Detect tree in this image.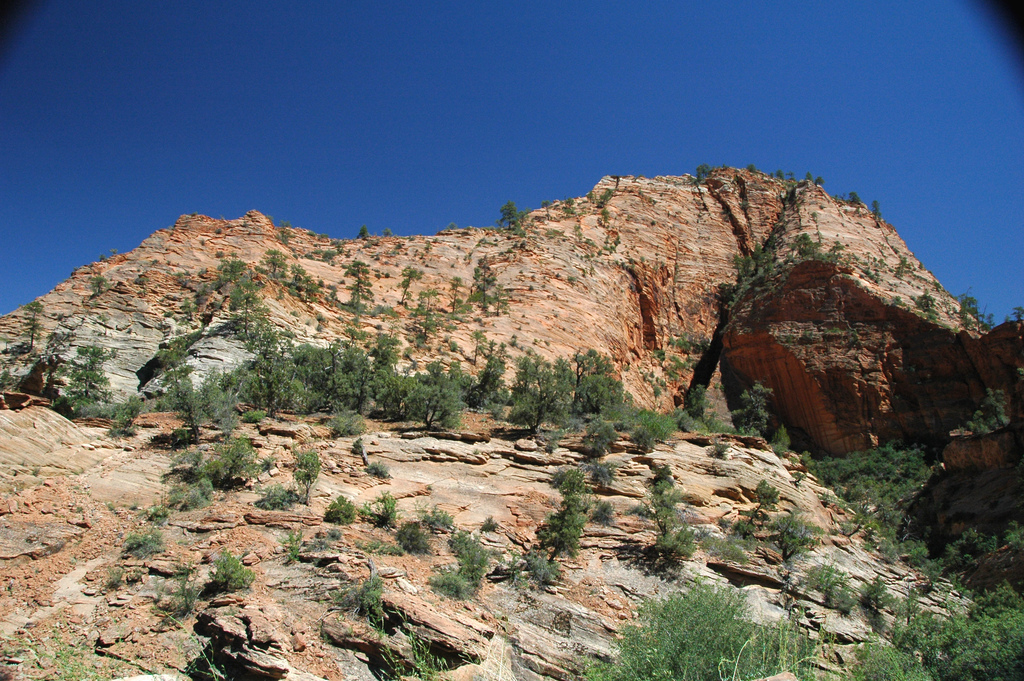
Detection: (left=625, top=480, right=684, bottom=535).
